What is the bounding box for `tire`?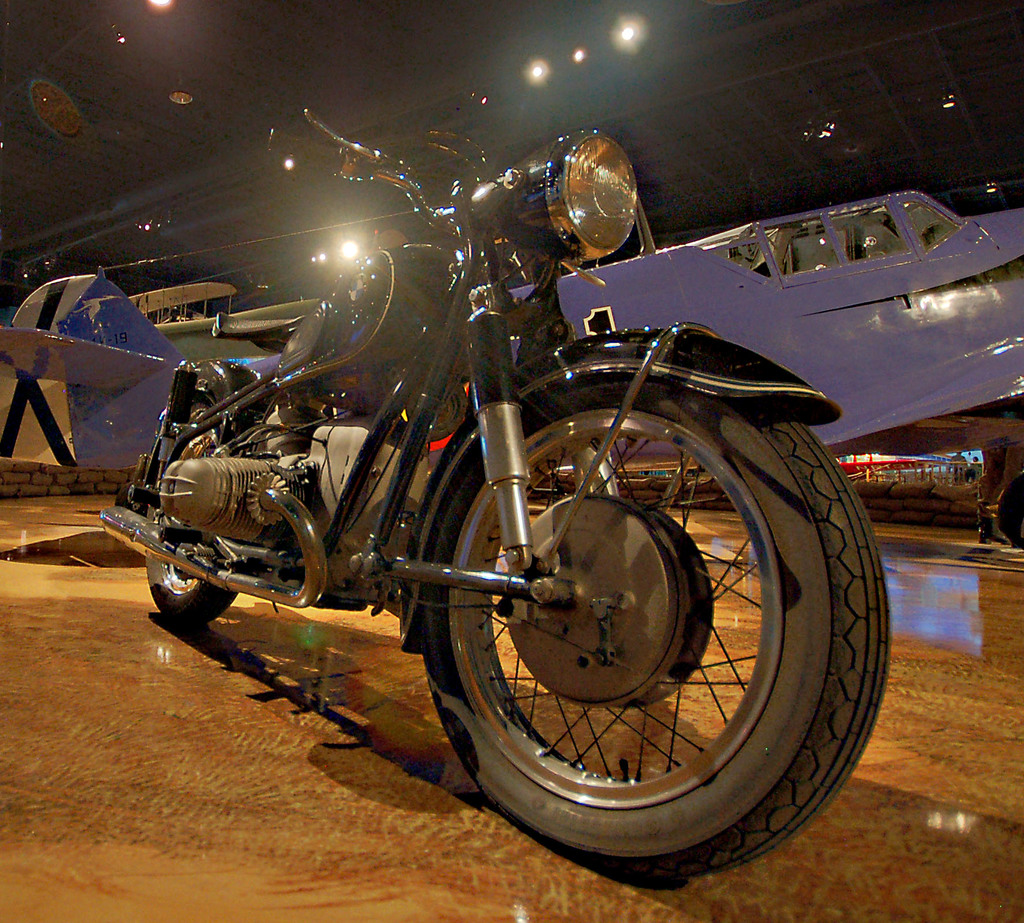
(141,397,243,632).
